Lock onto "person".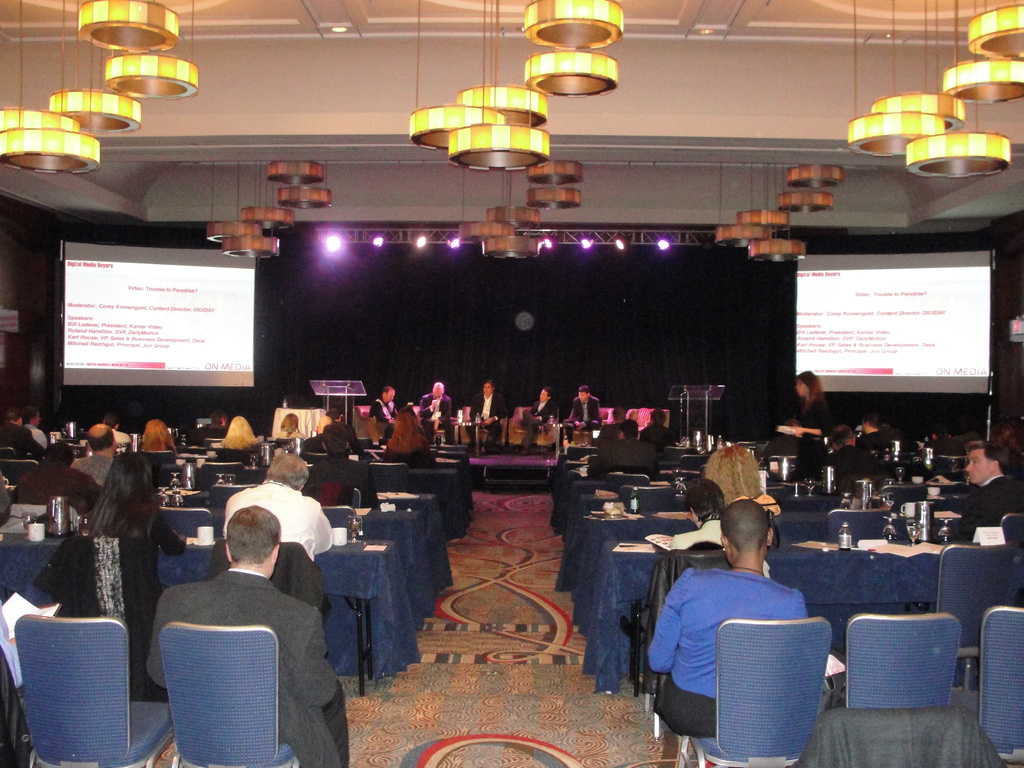
Locked: locate(643, 406, 682, 443).
